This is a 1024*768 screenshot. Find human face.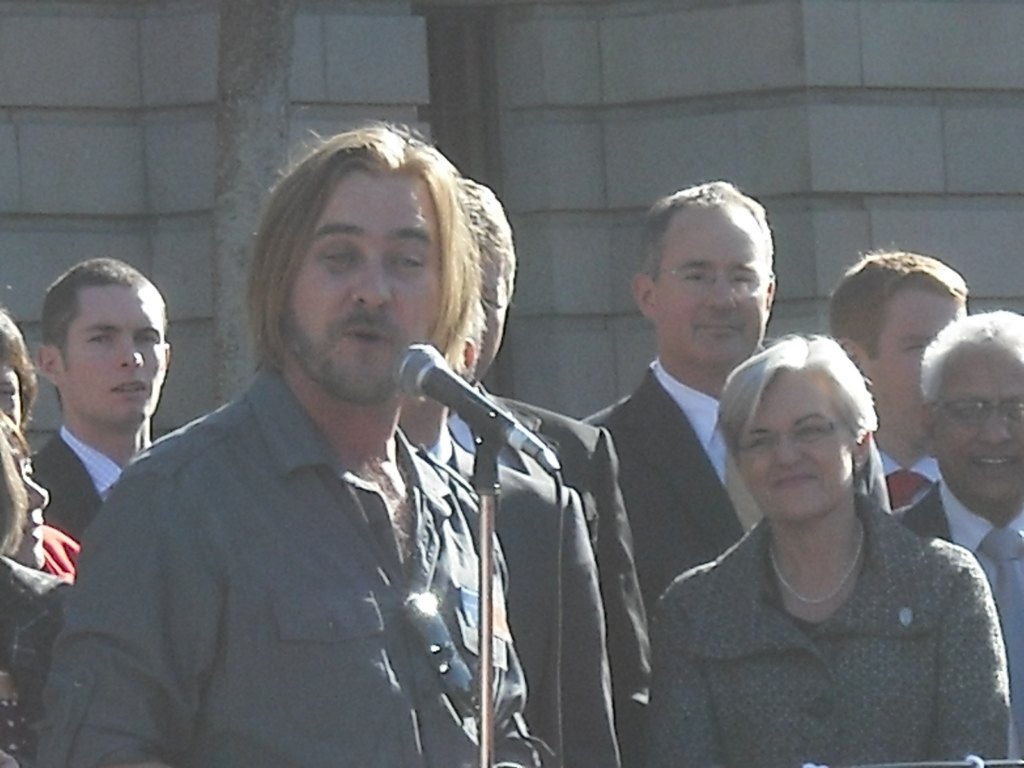
Bounding box: {"x1": 58, "y1": 285, "x2": 168, "y2": 433}.
